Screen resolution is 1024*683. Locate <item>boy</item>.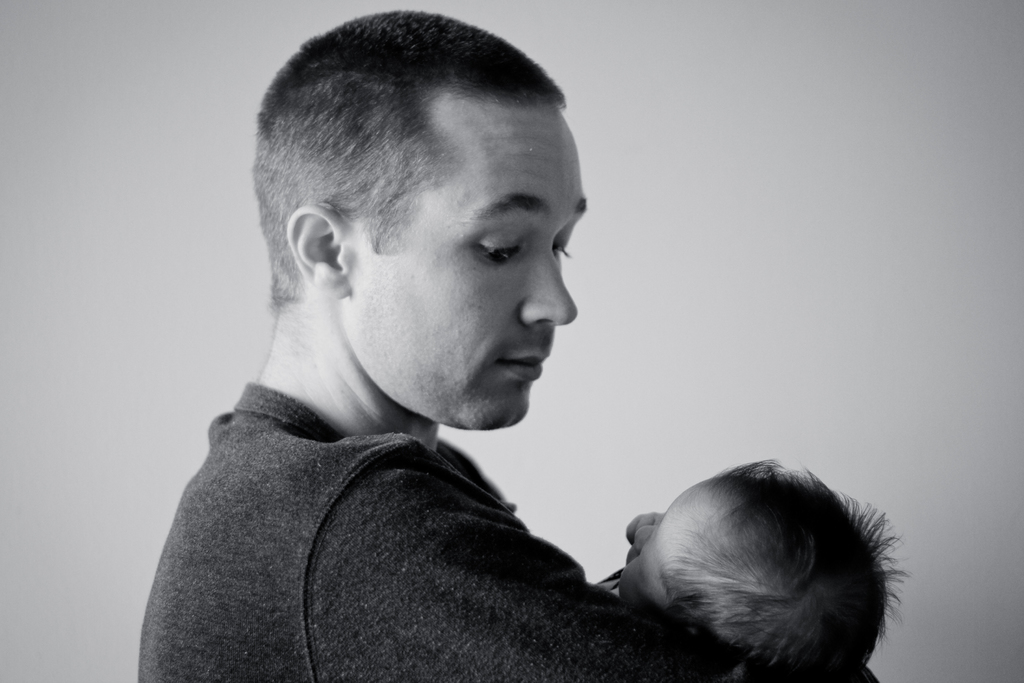
[596, 456, 913, 682].
